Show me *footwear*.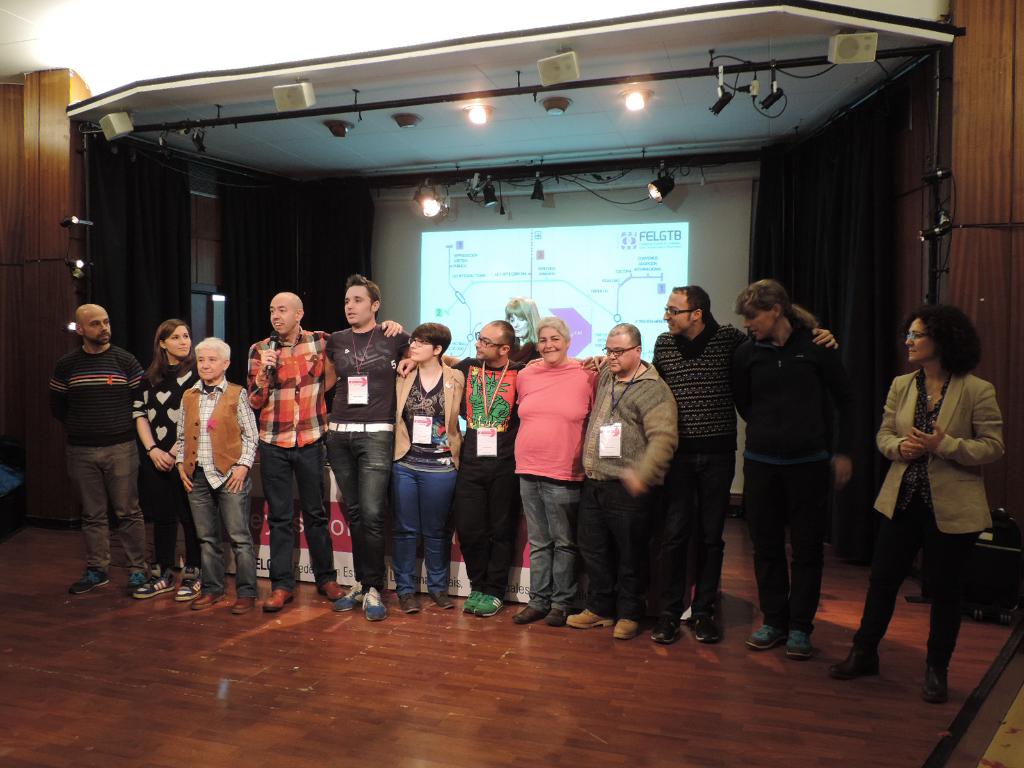
*footwear* is here: [785,625,820,662].
